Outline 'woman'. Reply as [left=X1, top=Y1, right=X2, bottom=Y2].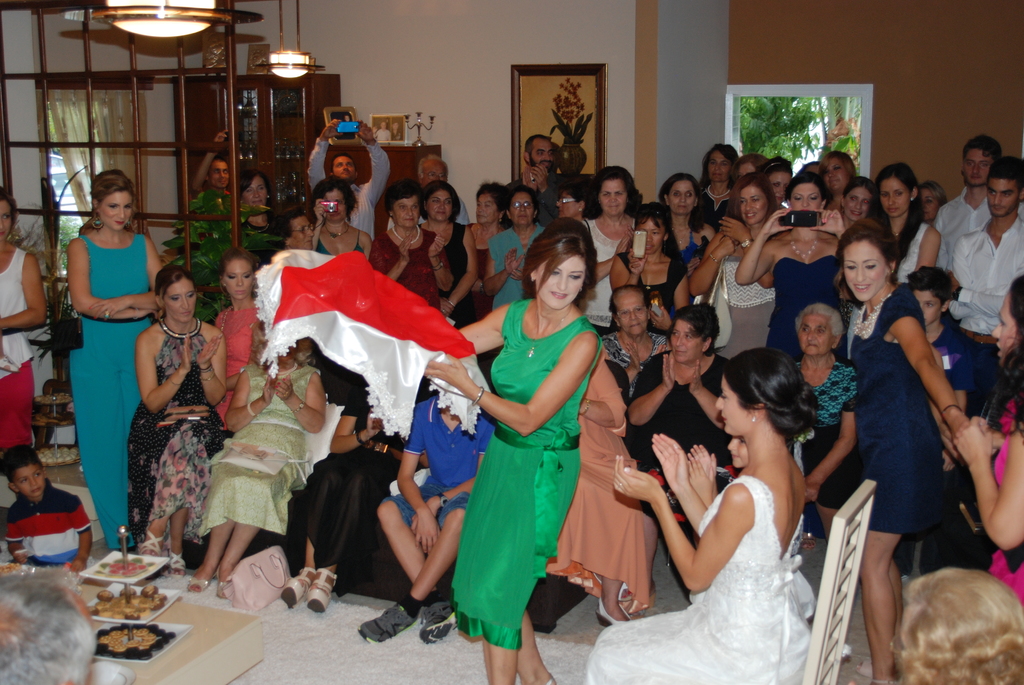
[left=121, top=264, right=230, bottom=577].
